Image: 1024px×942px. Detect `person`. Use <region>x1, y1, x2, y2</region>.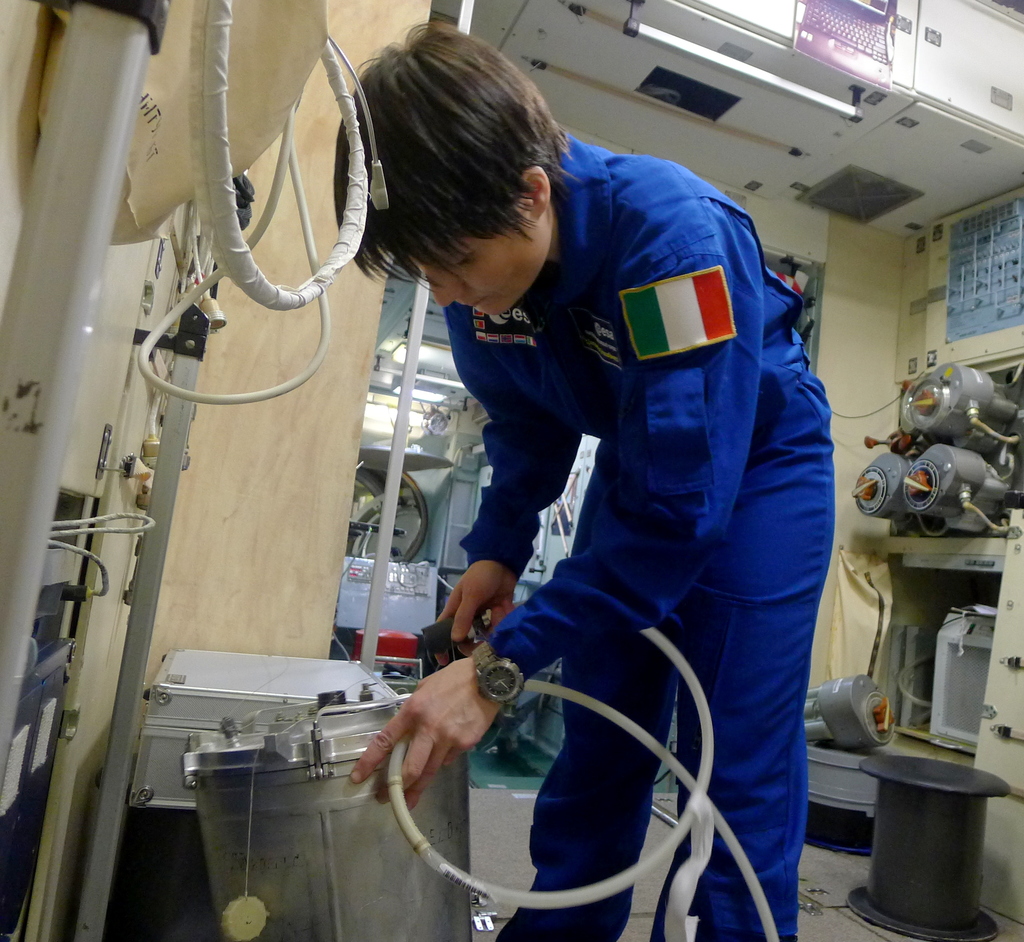
<region>317, 34, 831, 923</region>.
